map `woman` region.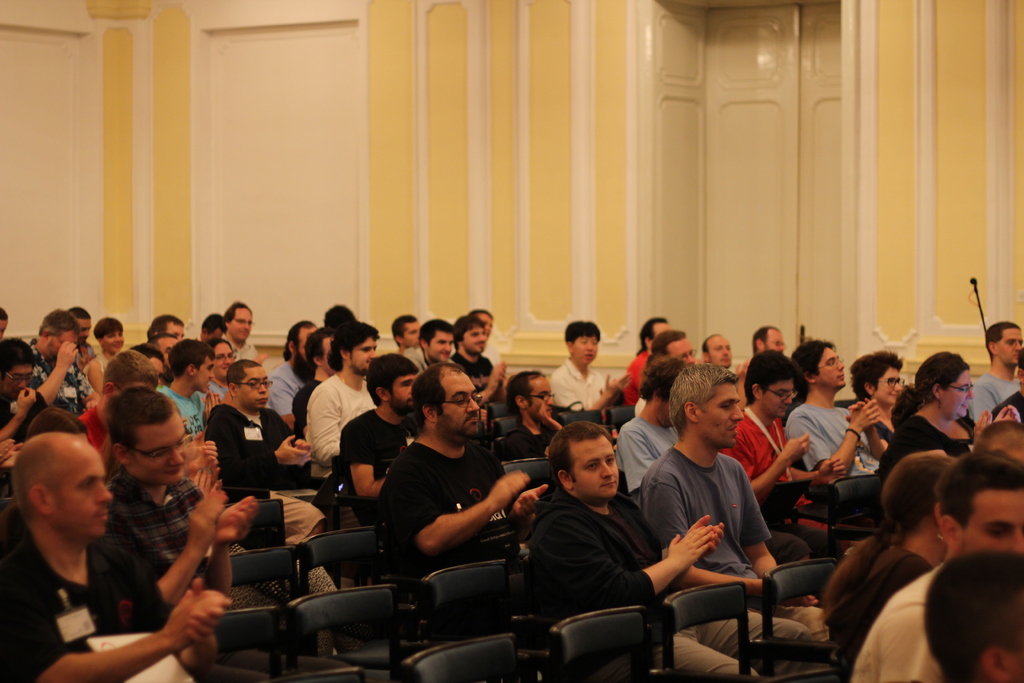
Mapped to l=873, t=346, r=979, b=459.
